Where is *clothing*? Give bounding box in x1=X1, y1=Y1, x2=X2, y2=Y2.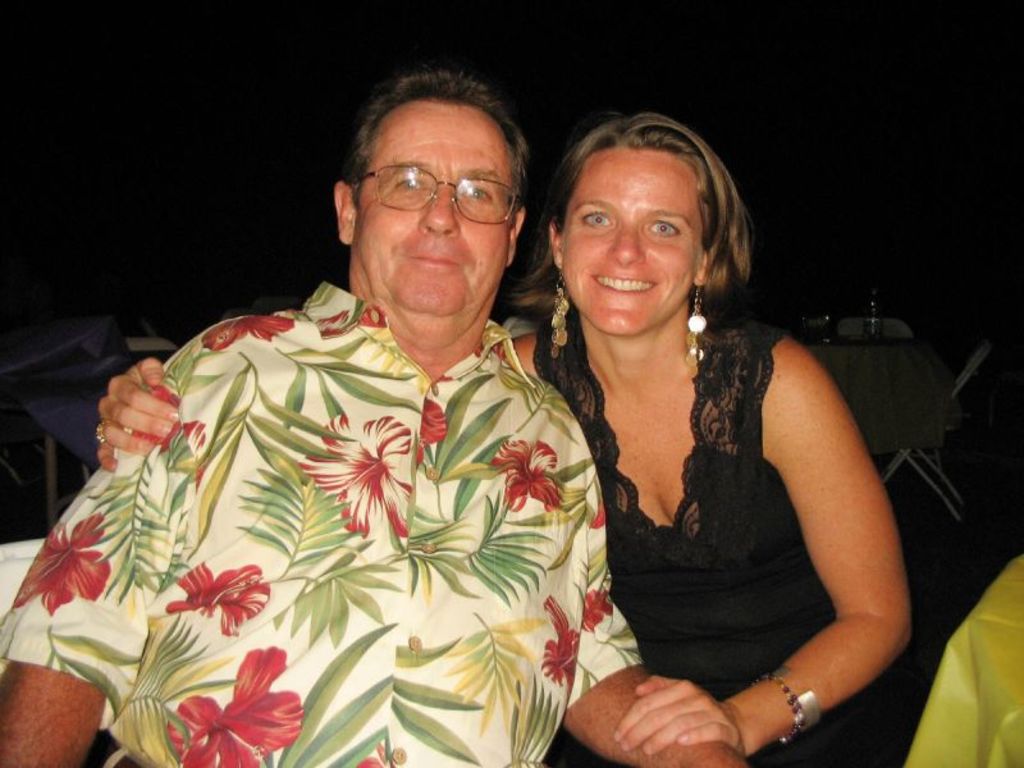
x1=0, y1=279, x2=645, y2=767.
